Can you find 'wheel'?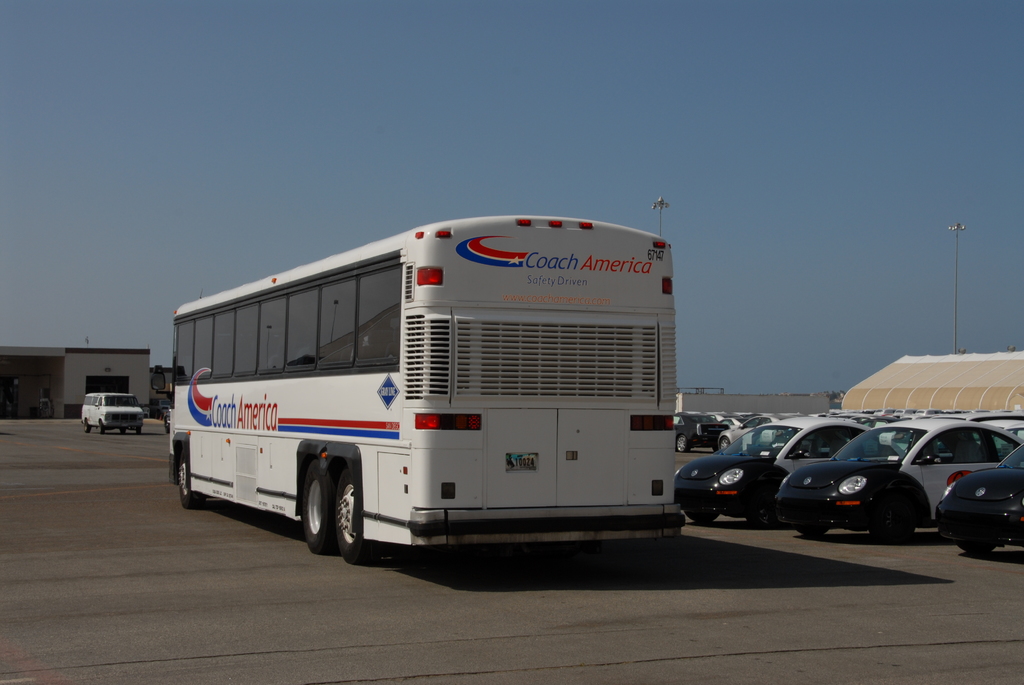
Yes, bounding box: [x1=676, y1=436, x2=689, y2=452].
